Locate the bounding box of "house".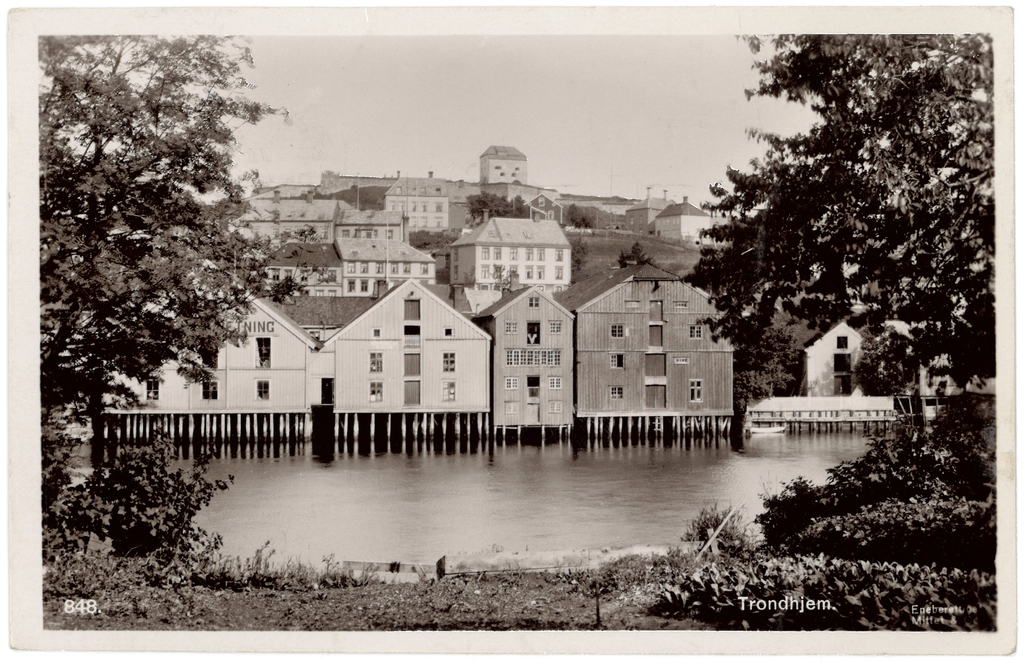
Bounding box: 456/209/585/302.
